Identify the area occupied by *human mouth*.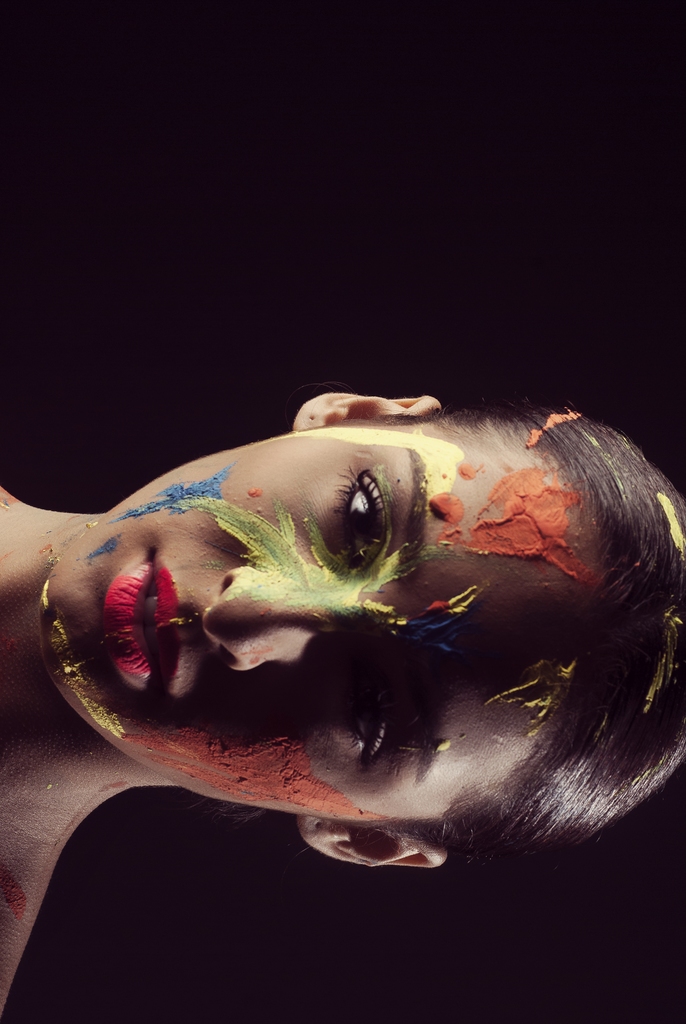
Area: locate(104, 553, 183, 696).
